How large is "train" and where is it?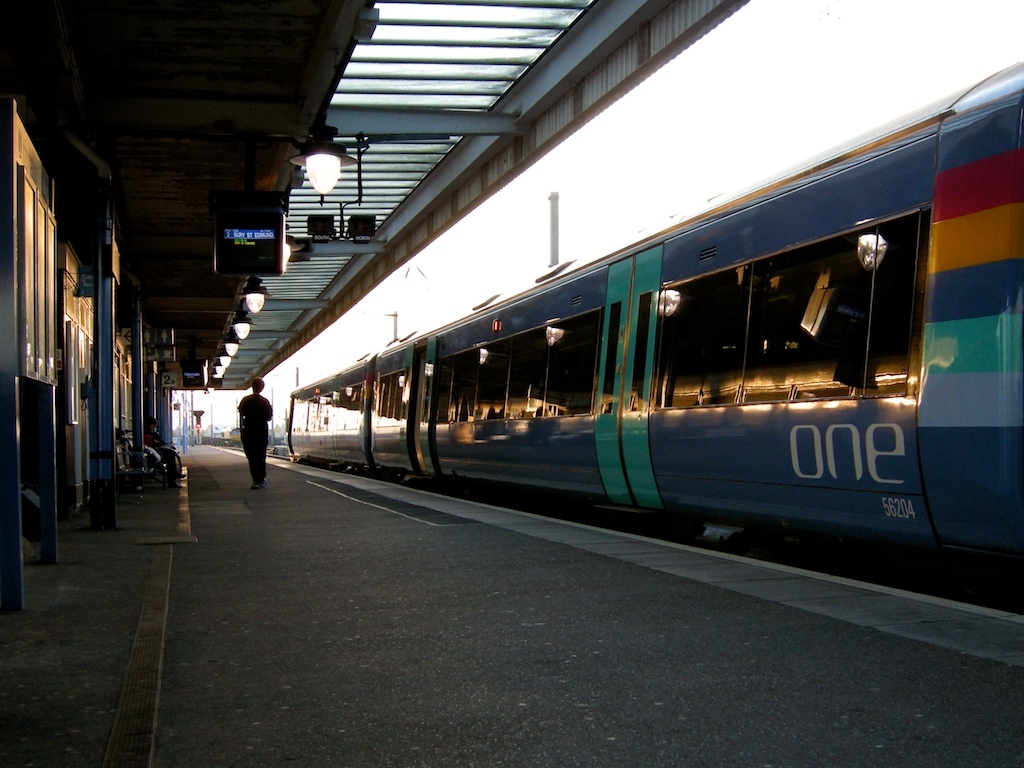
Bounding box: [left=284, top=63, right=1023, bottom=607].
